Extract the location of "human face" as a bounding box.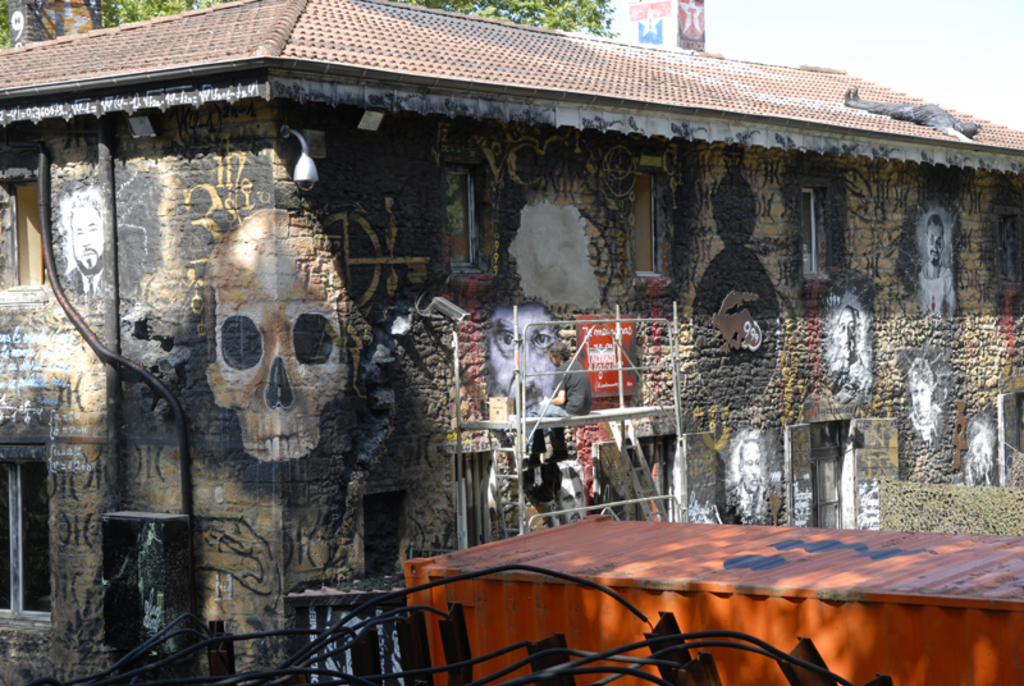
pyautogui.locateOnScreen(550, 353, 561, 366).
